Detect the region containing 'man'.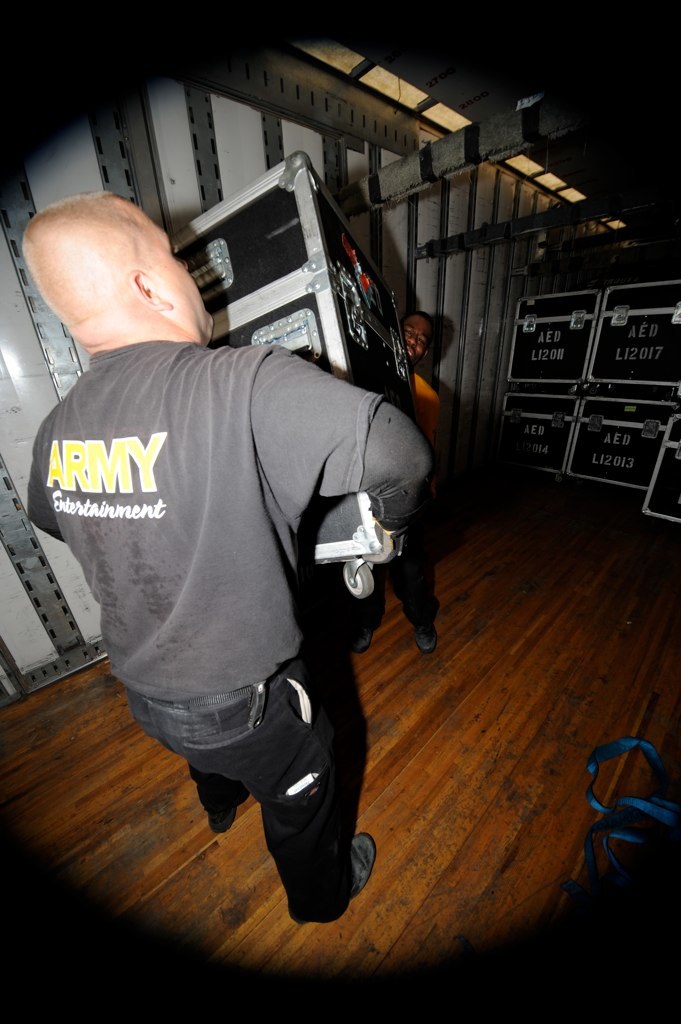
select_region(24, 176, 436, 924).
